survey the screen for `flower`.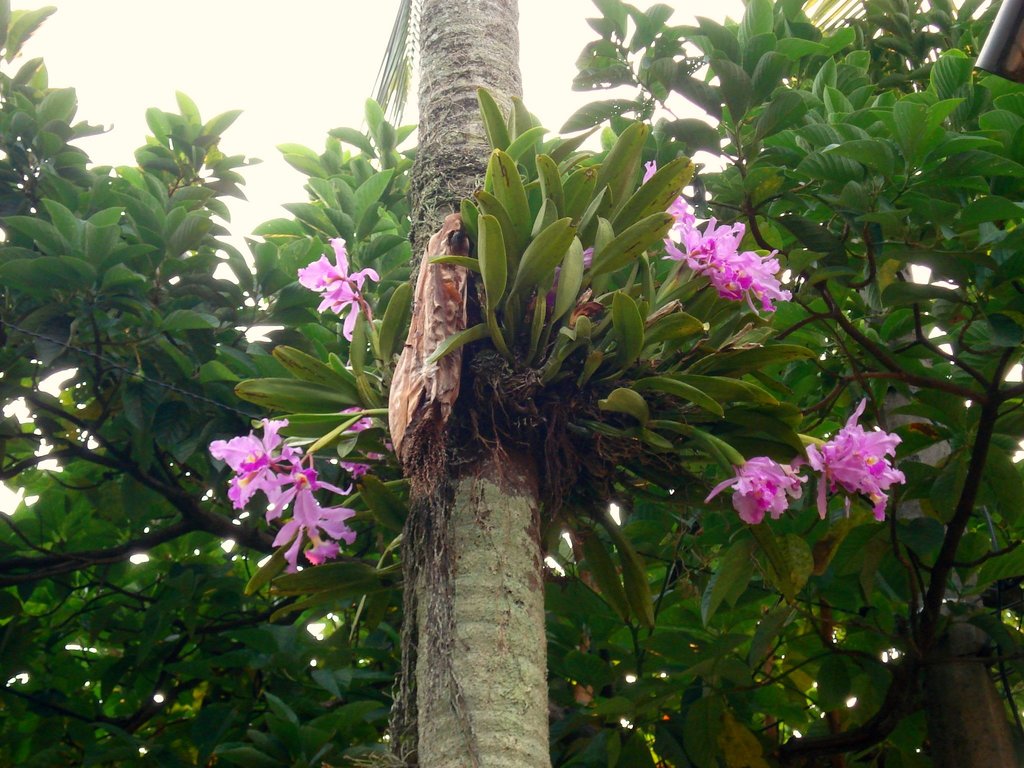
Survey found: [left=733, top=447, right=820, bottom=542].
